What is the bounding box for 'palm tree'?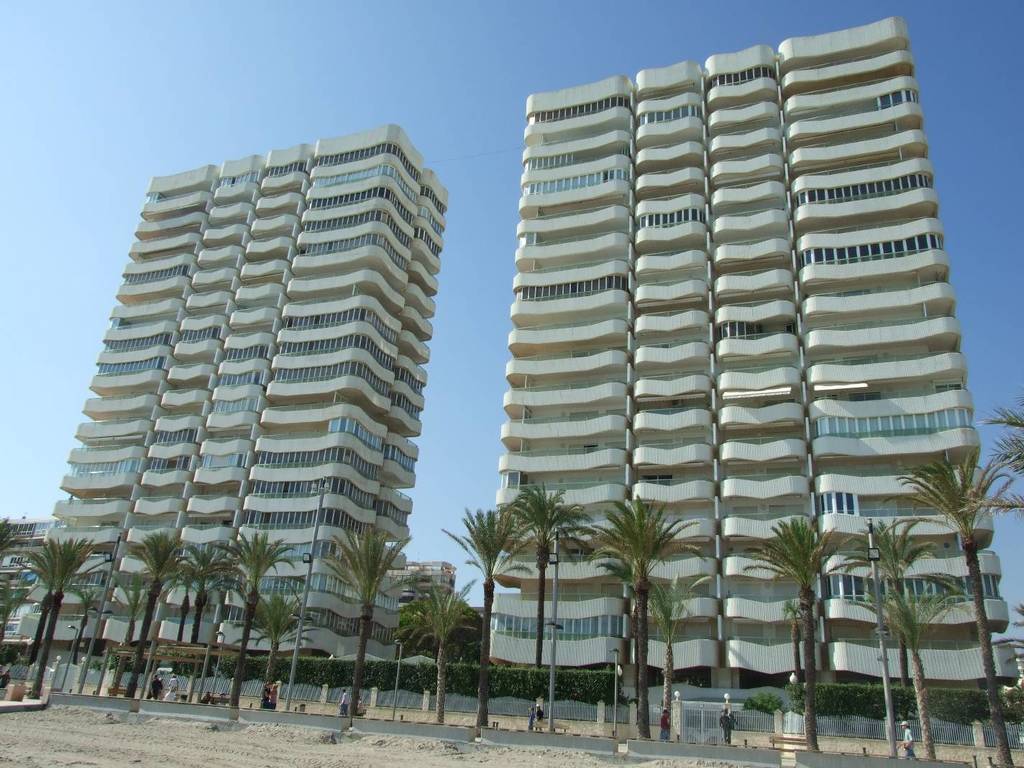
{"x1": 439, "y1": 505, "x2": 523, "y2": 726}.
